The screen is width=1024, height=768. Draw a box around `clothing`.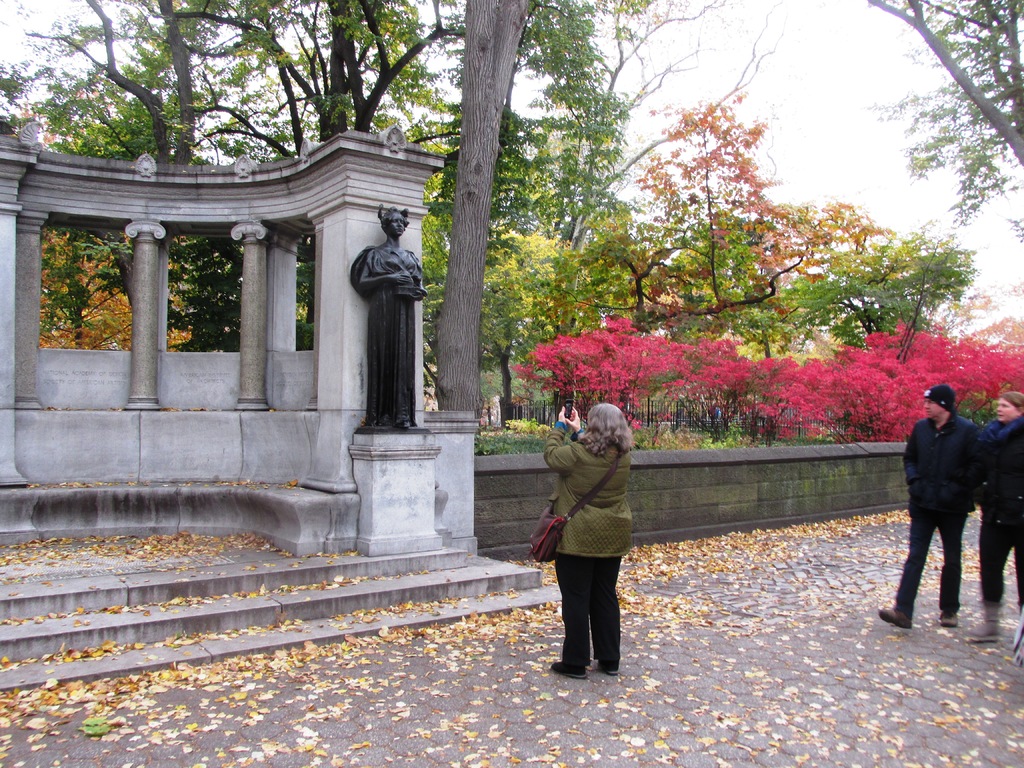
region(964, 413, 1023, 616).
